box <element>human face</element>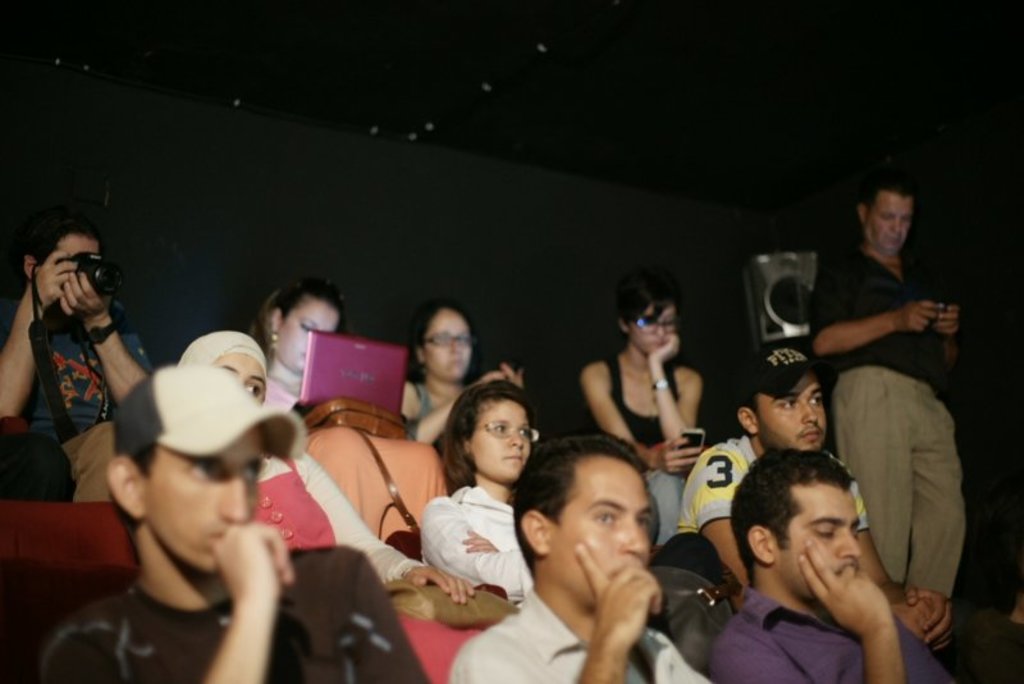
x1=279 y1=291 x2=338 y2=375
